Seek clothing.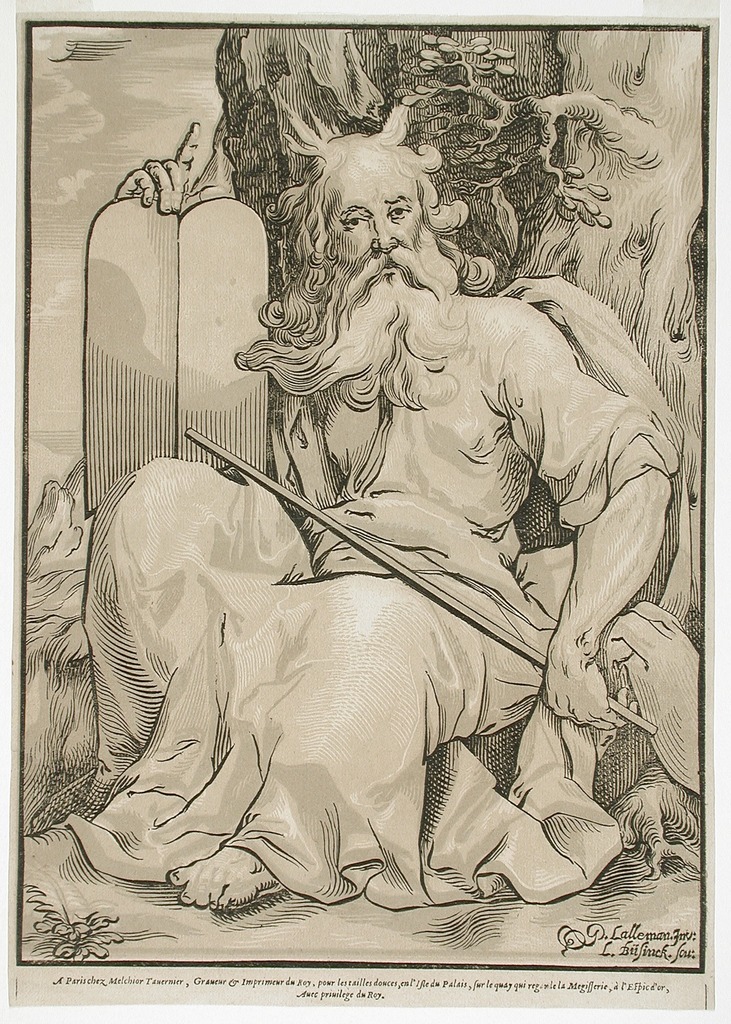
select_region(77, 235, 637, 905).
